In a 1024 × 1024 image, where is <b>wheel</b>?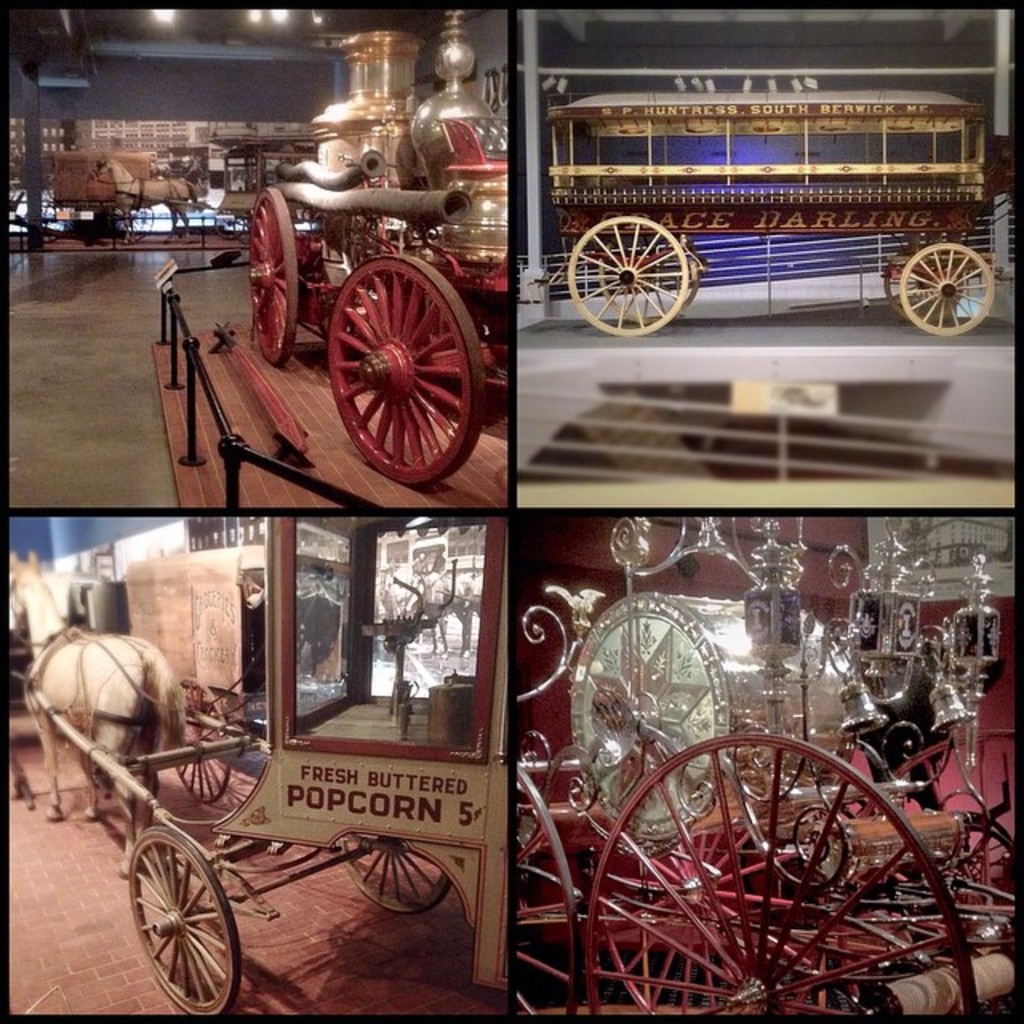
<box>341,842,451,910</box>.
